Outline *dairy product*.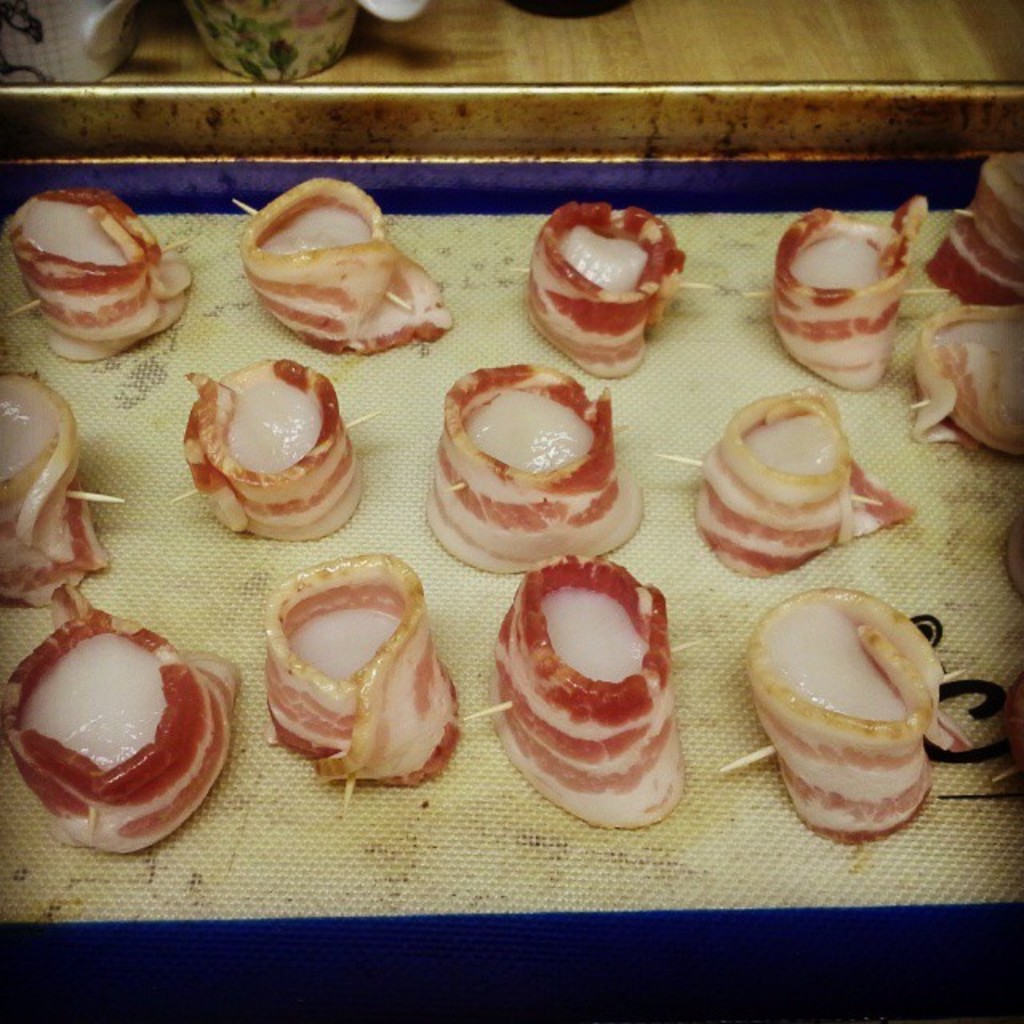
Outline: box(736, 578, 946, 843).
